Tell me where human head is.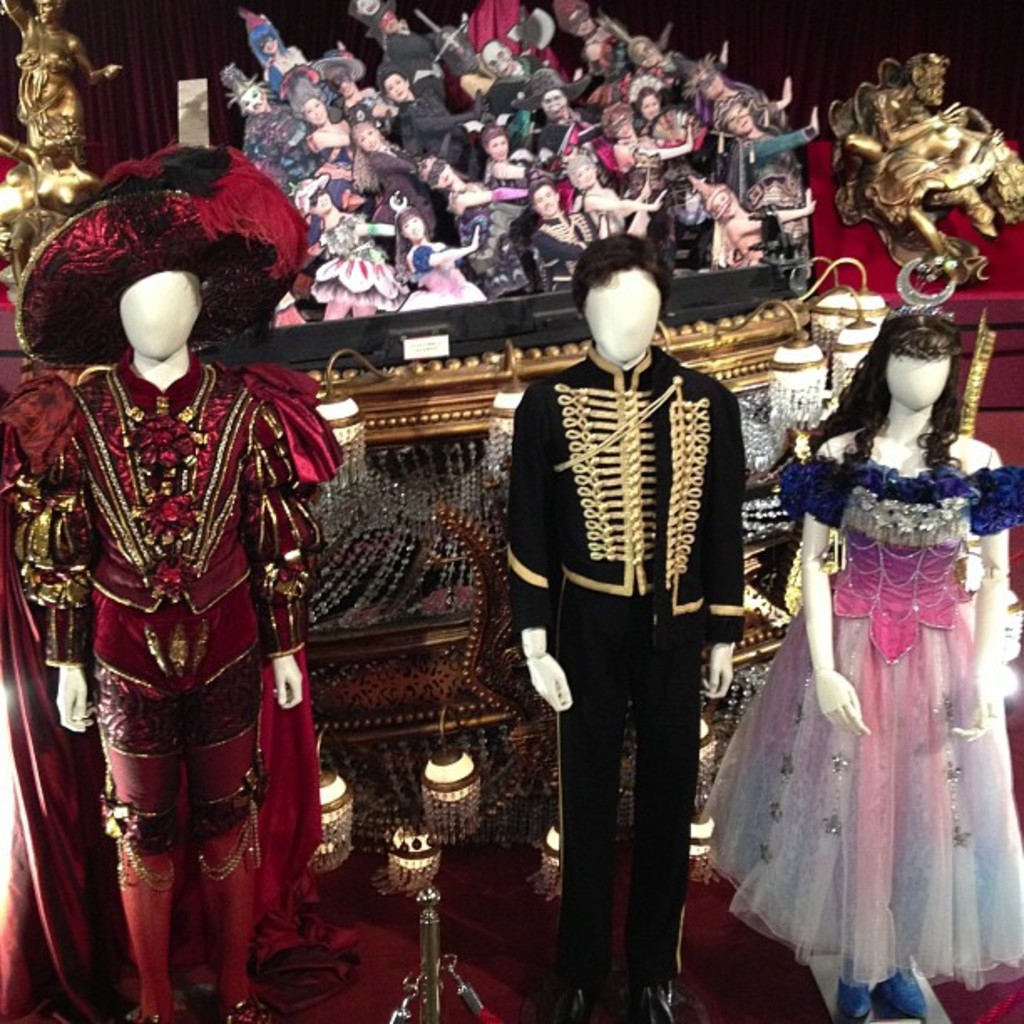
human head is at bbox=[480, 127, 509, 159].
